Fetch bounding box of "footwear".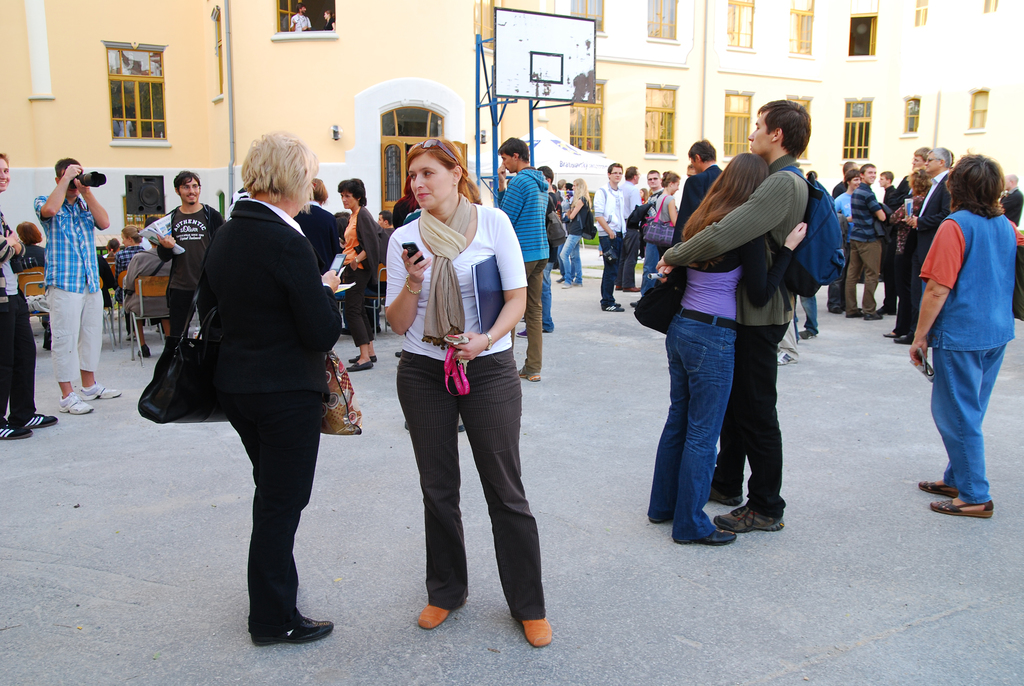
Bbox: Rect(557, 271, 565, 281).
